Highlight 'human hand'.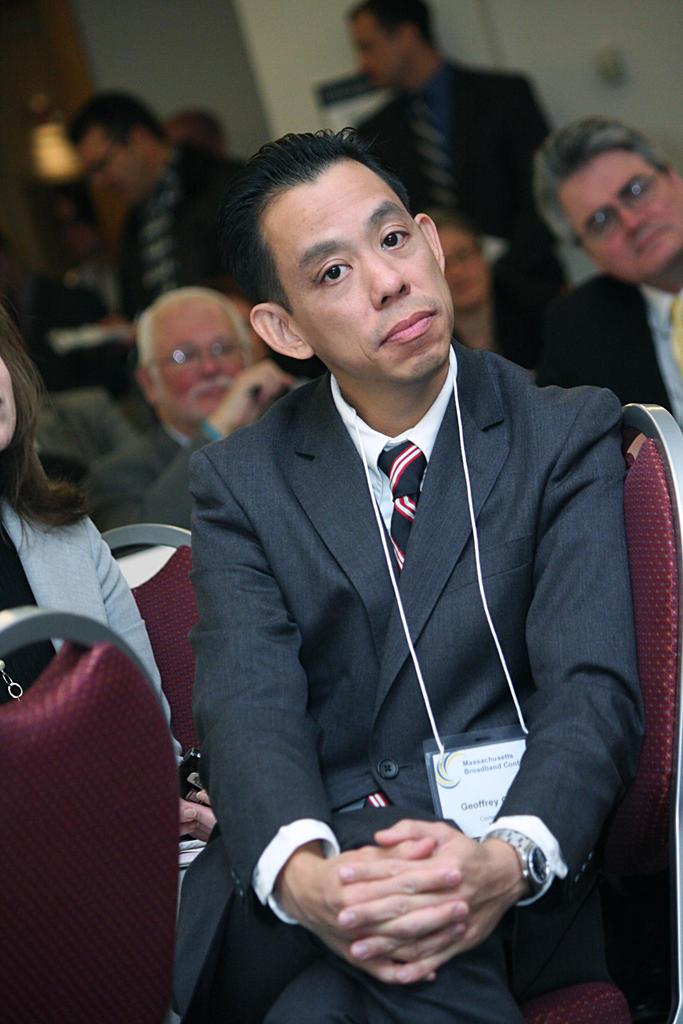
Highlighted region: x1=335, y1=816, x2=511, y2=989.
